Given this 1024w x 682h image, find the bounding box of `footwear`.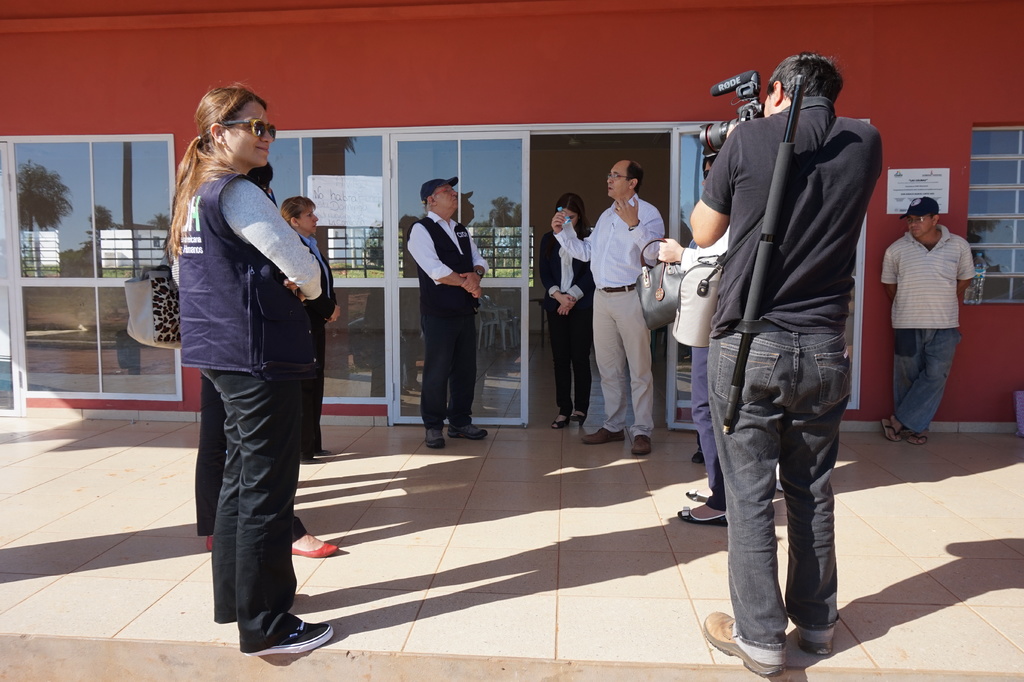
{"left": 683, "top": 491, "right": 726, "bottom": 510}.
